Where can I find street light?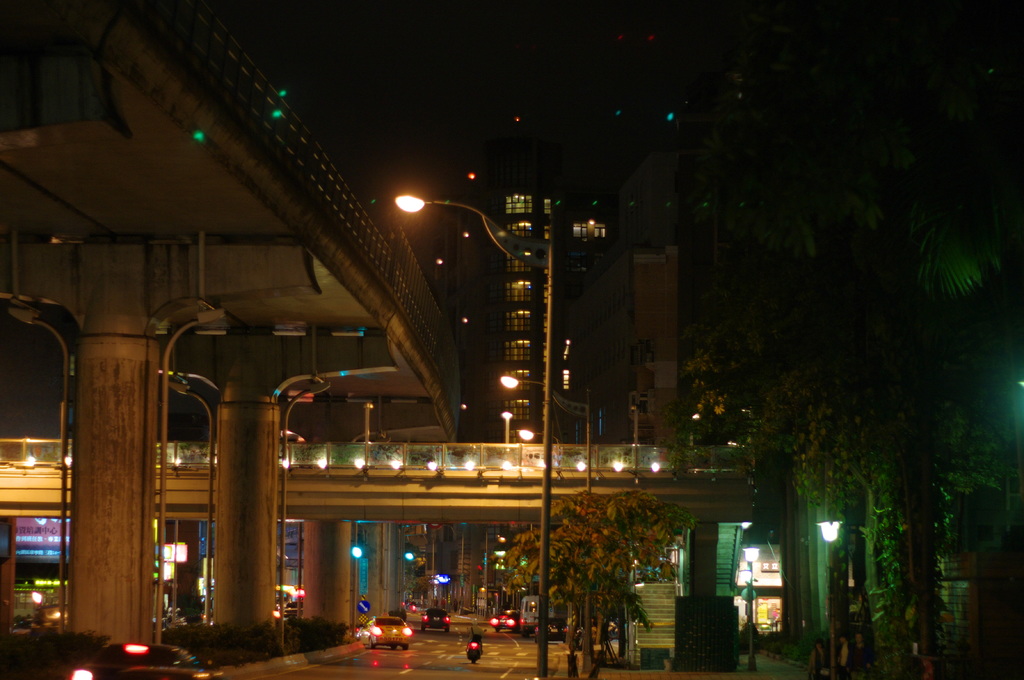
You can find it at box=[159, 372, 213, 627].
